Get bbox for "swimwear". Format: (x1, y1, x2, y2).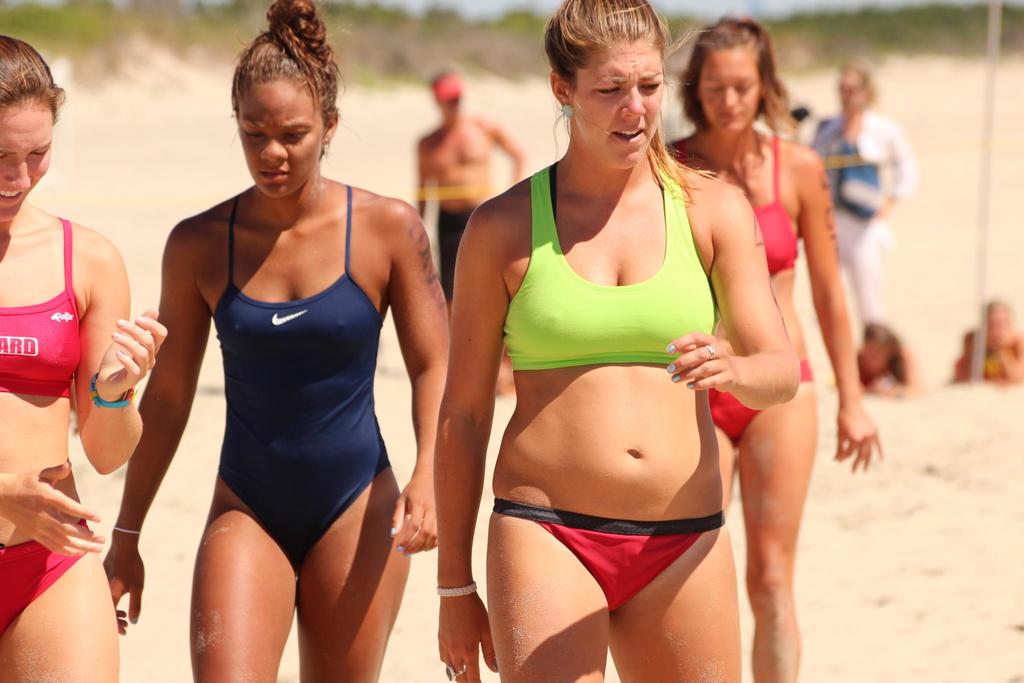
(499, 144, 724, 373).
